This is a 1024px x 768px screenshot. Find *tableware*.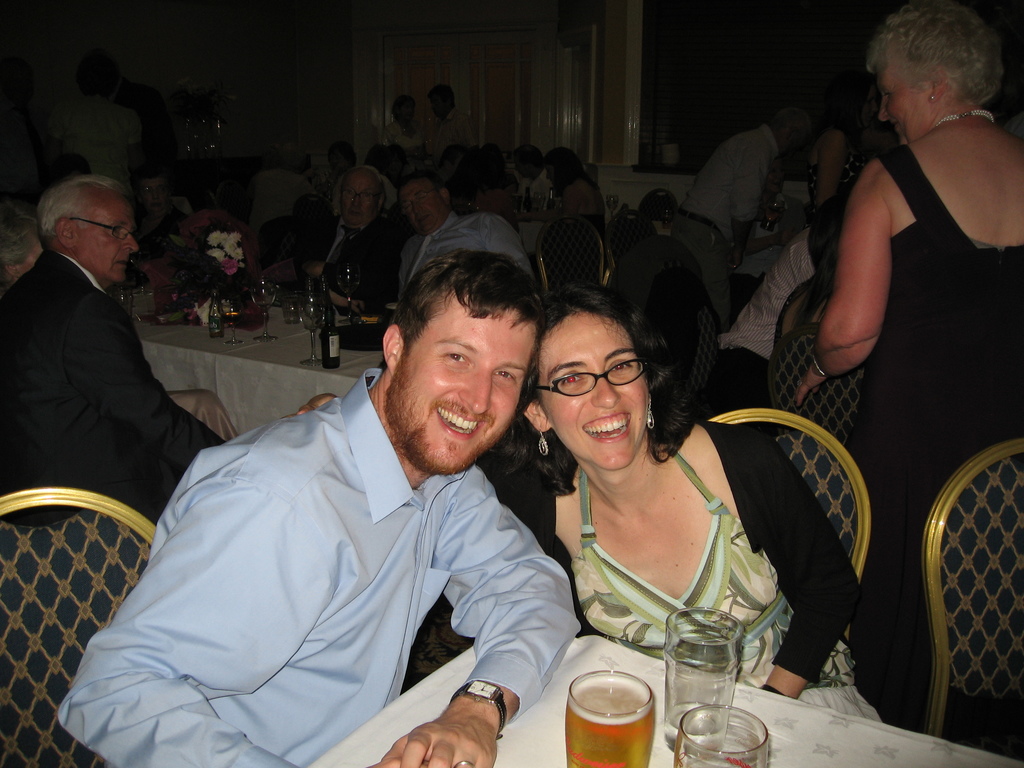
Bounding box: x1=607, y1=193, x2=618, y2=216.
